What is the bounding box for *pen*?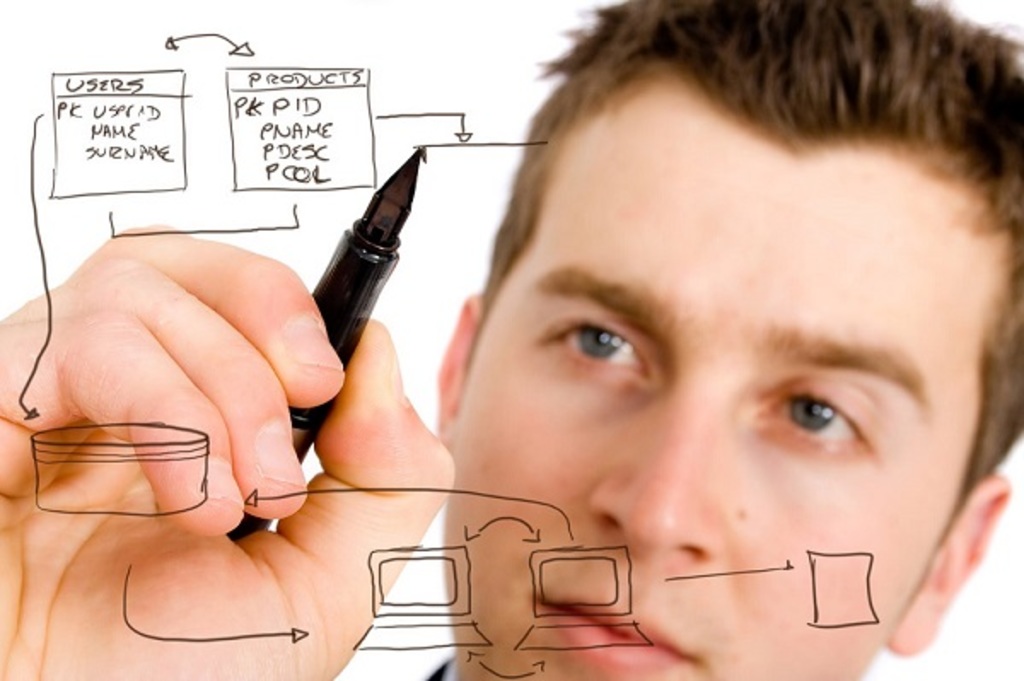
bbox(224, 147, 427, 546).
